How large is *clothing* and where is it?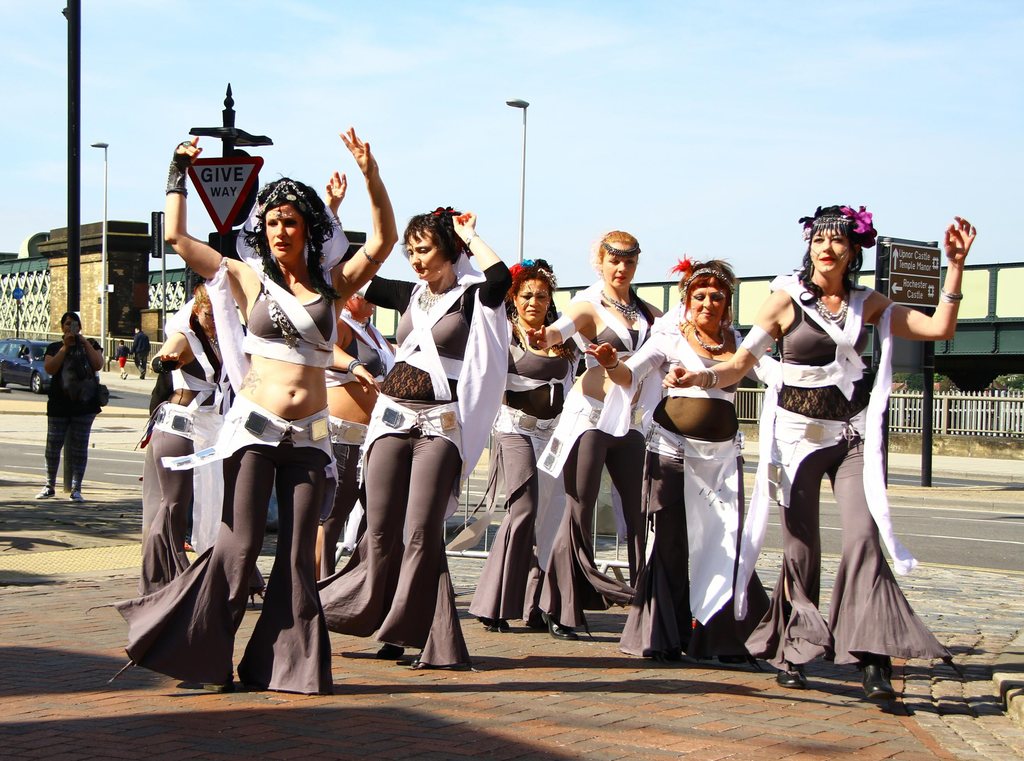
Bounding box: rect(626, 323, 762, 656).
